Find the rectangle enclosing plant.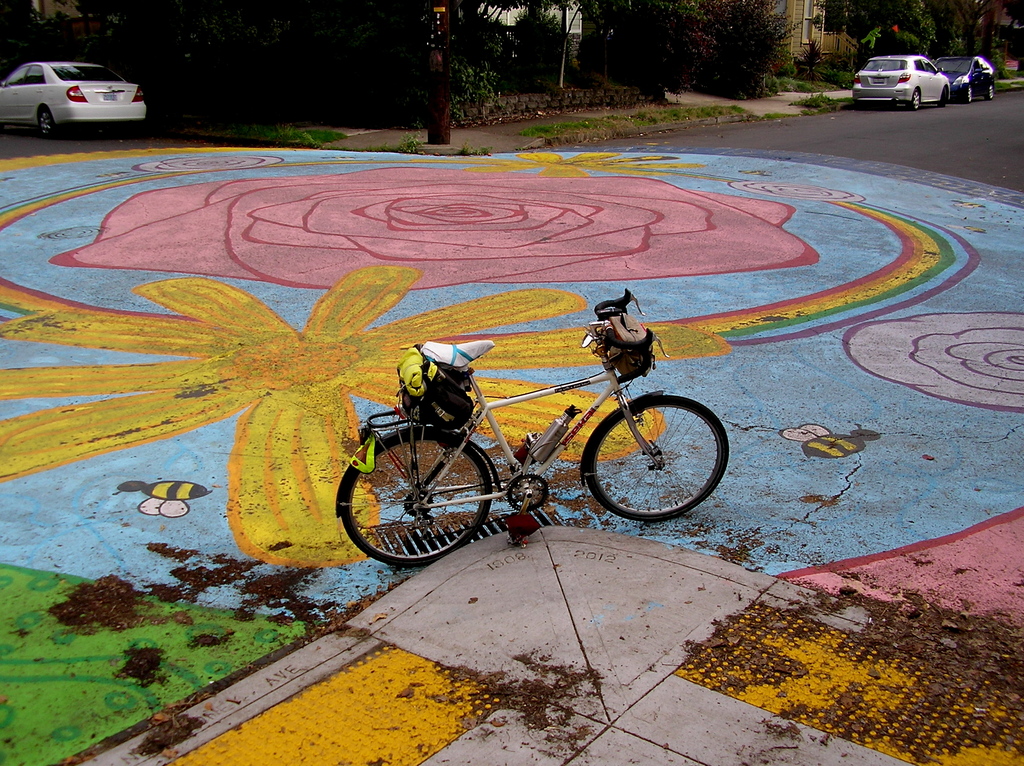
x1=735 y1=98 x2=748 y2=114.
